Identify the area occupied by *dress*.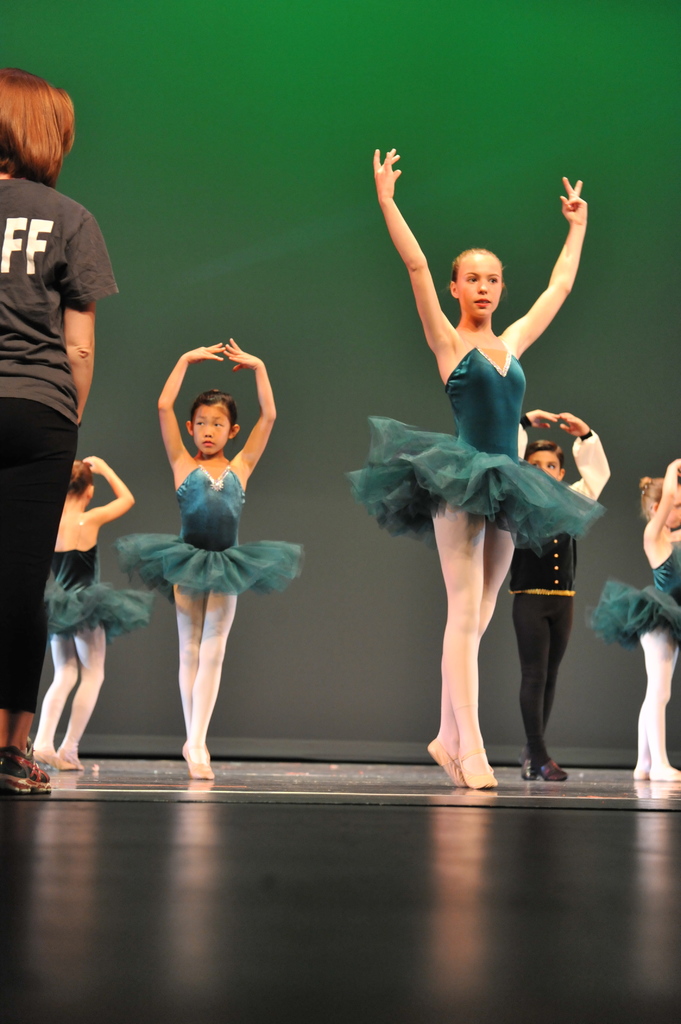
Area: <bbox>371, 340, 597, 513</bbox>.
